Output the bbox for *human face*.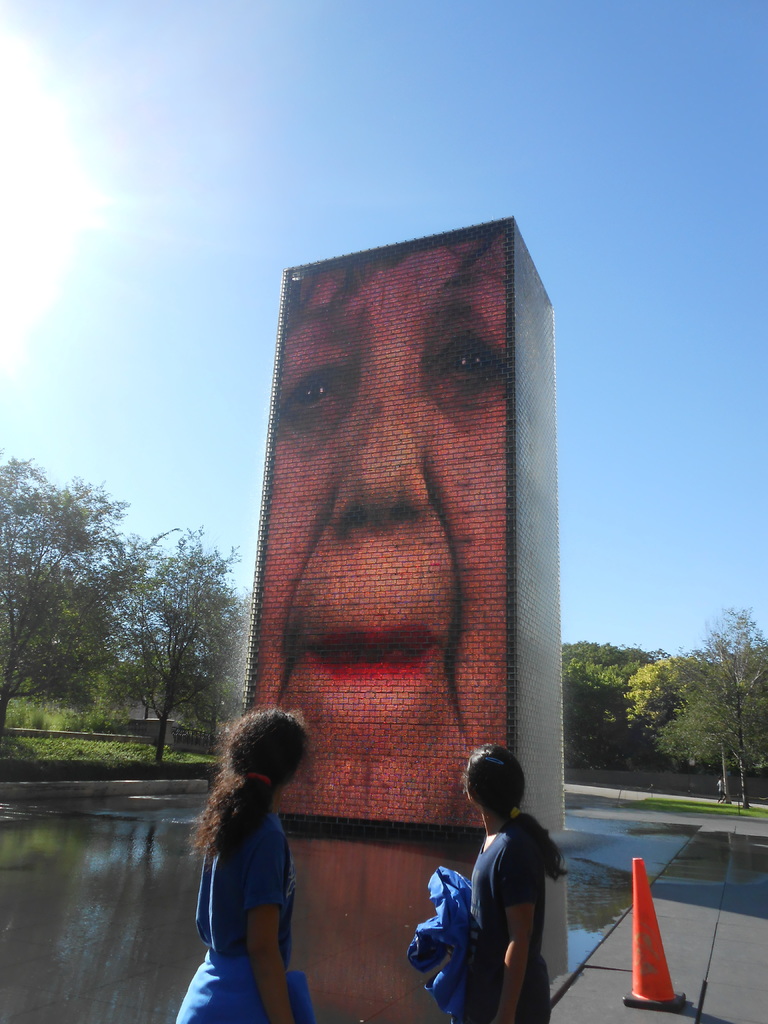
{"x1": 254, "y1": 237, "x2": 506, "y2": 831}.
